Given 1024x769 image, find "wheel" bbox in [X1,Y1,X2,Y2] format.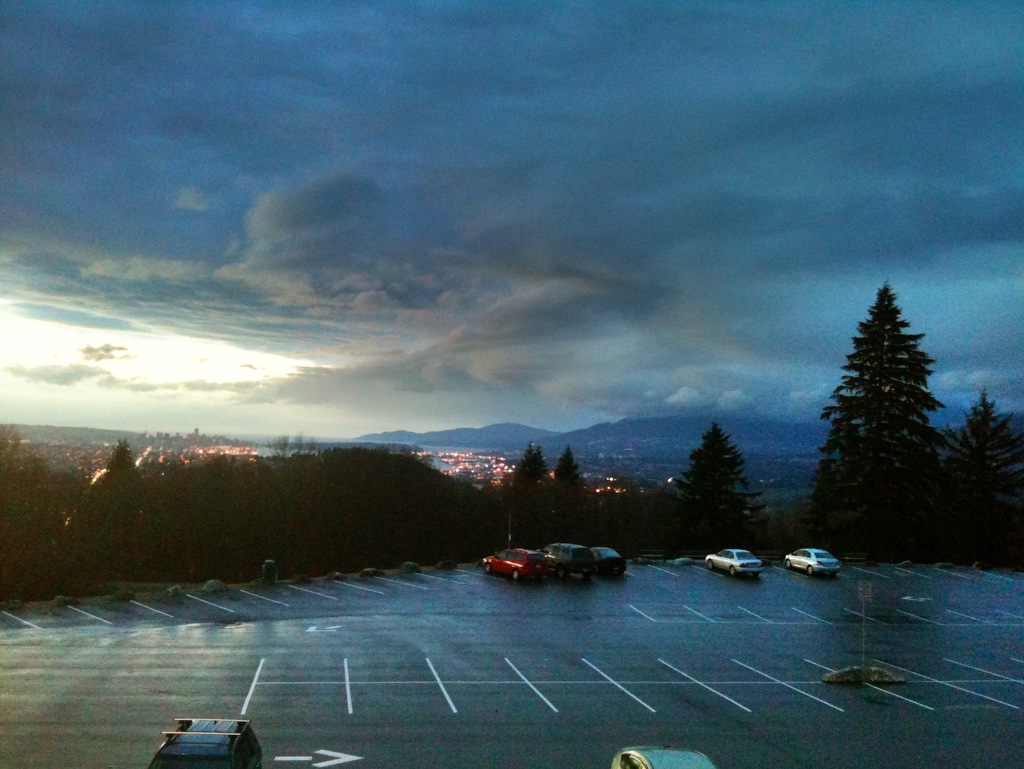
[751,572,759,578].
